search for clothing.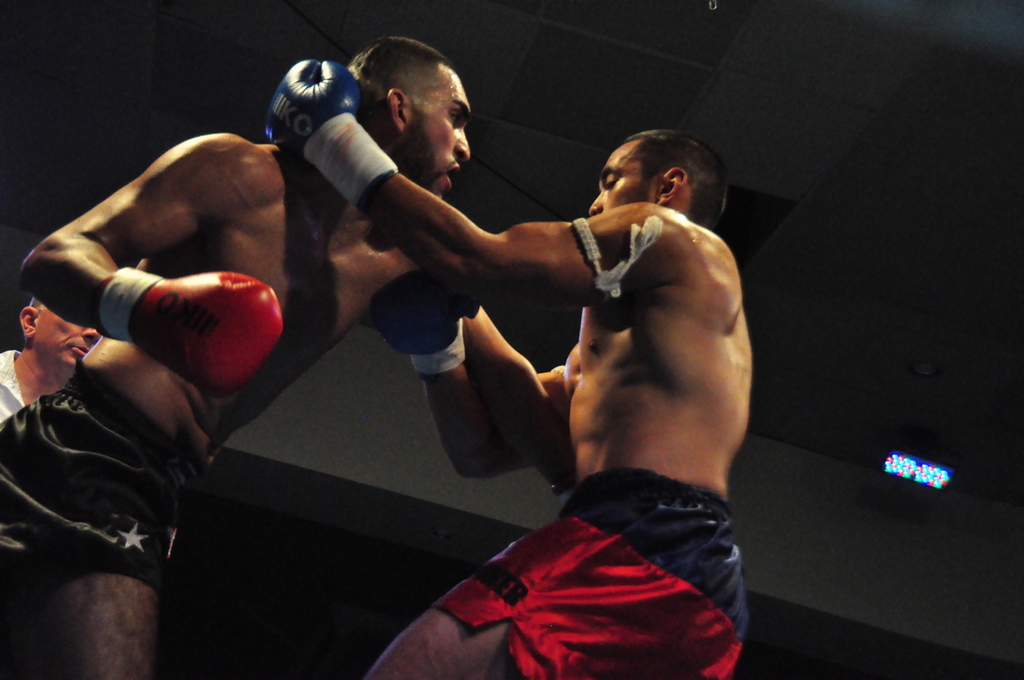
Found at crop(0, 349, 28, 429).
